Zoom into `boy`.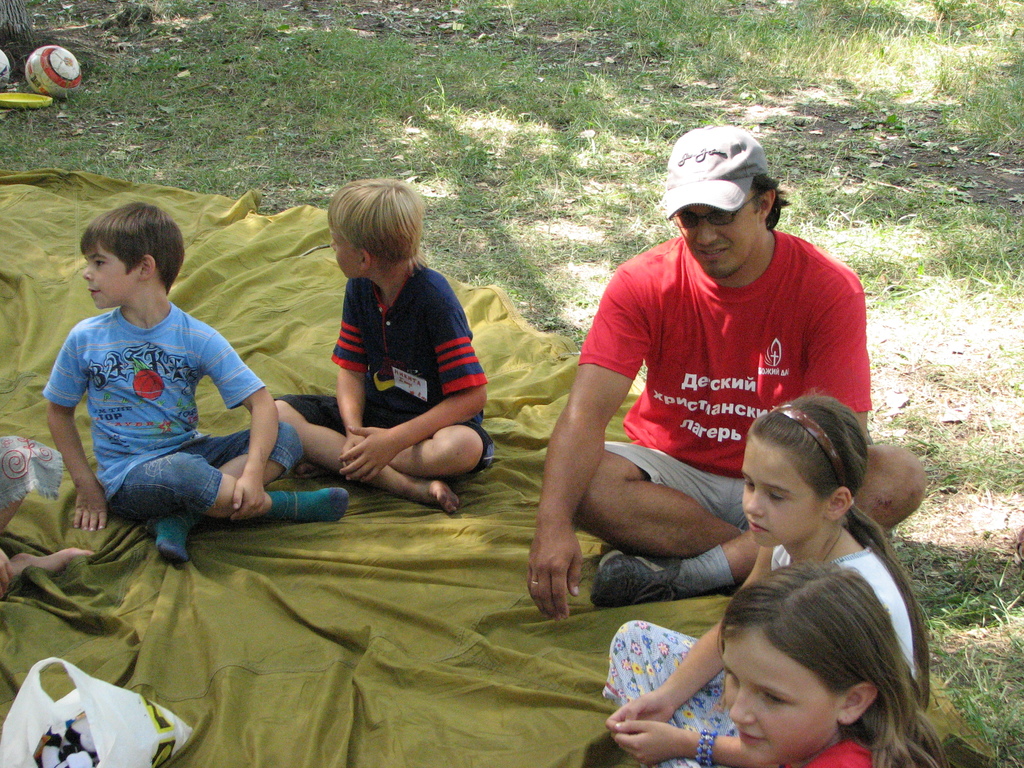
Zoom target: {"left": 30, "top": 205, "right": 294, "bottom": 566}.
